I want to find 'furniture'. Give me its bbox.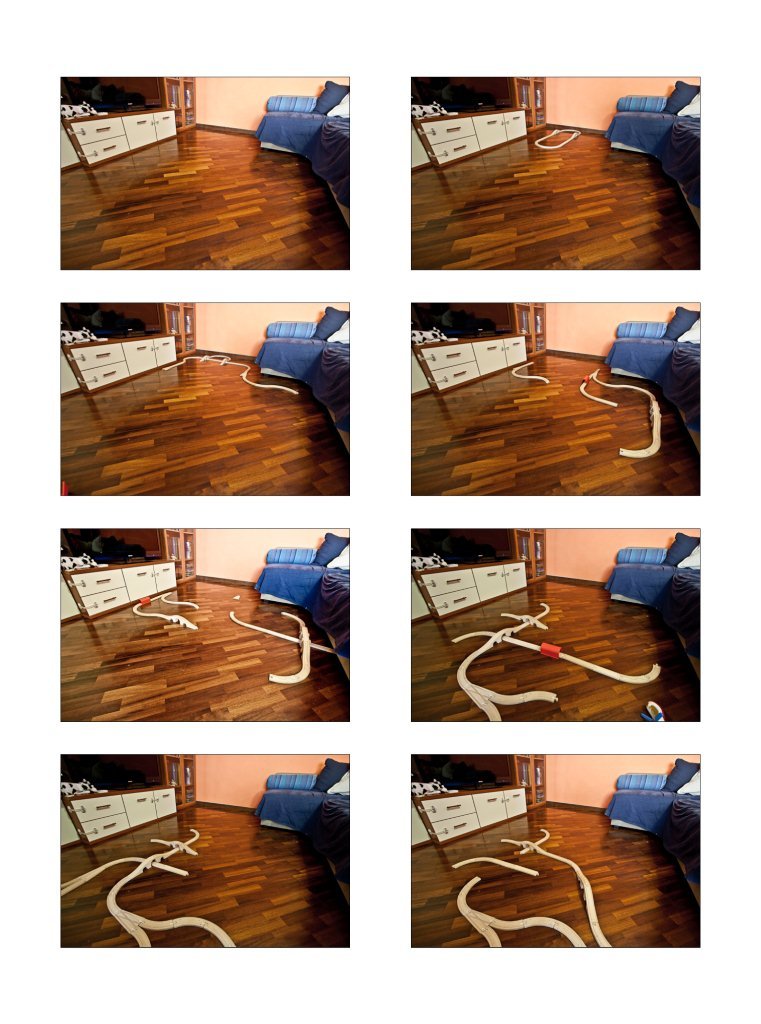
x1=256 y1=532 x2=350 y2=680.
